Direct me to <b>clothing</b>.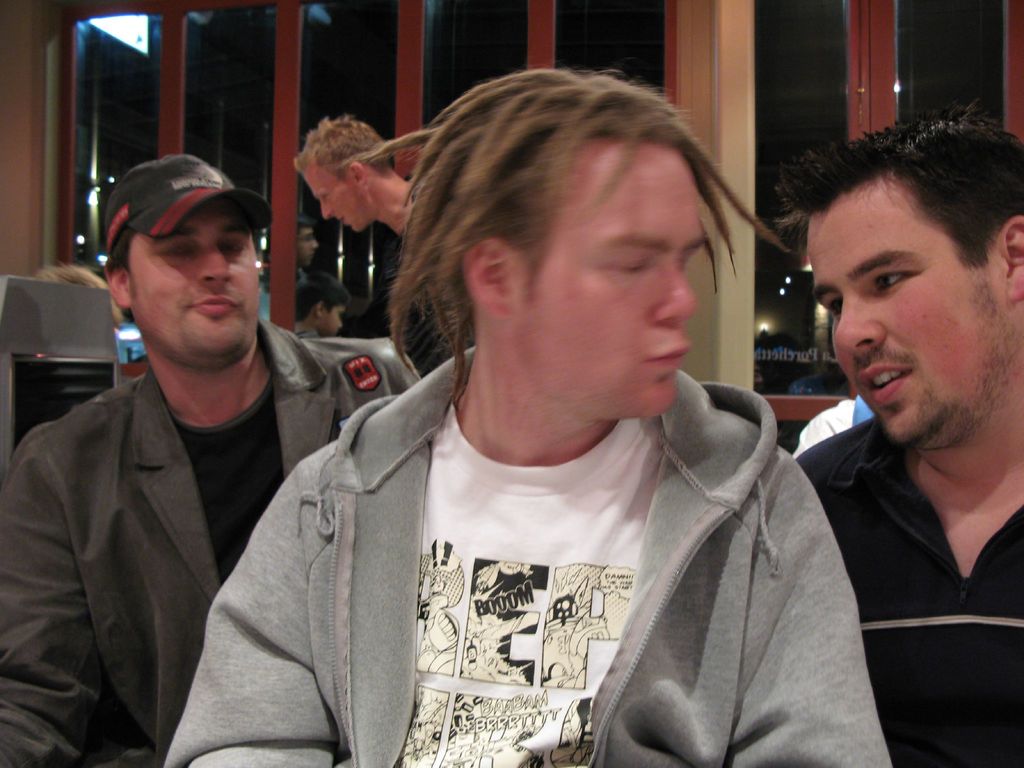
Direction: {"x1": 337, "y1": 231, "x2": 479, "y2": 374}.
